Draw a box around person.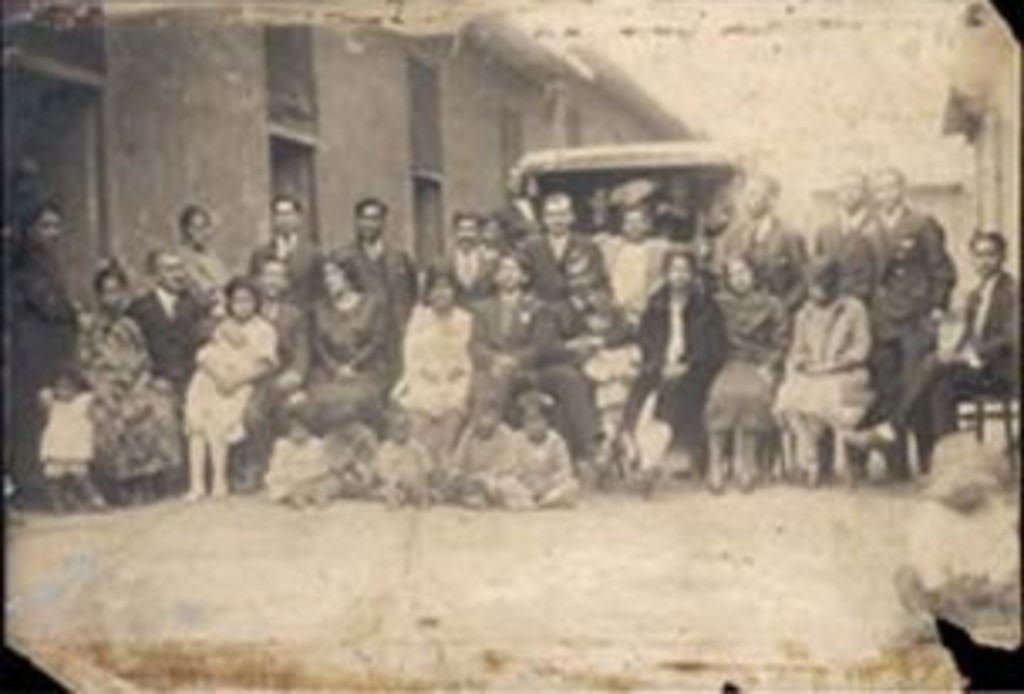
438,202,495,290.
